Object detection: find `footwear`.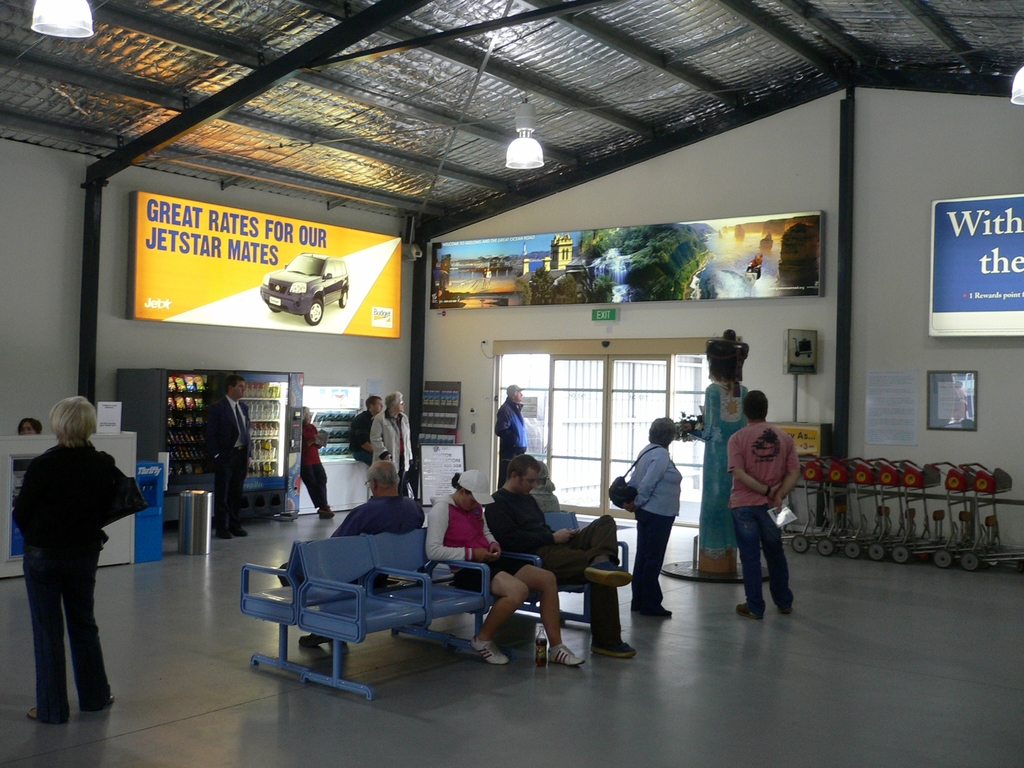
bbox=[642, 606, 676, 620].
